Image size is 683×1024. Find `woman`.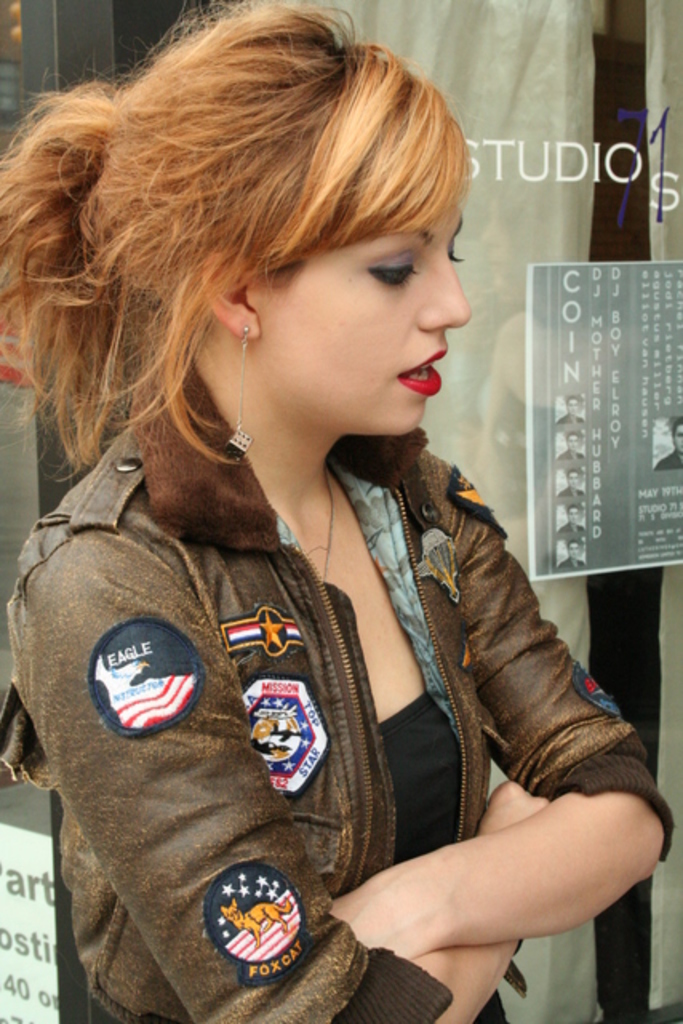
{"left": 0, "top": 16, "right": 677, "bottom": 1019}.
